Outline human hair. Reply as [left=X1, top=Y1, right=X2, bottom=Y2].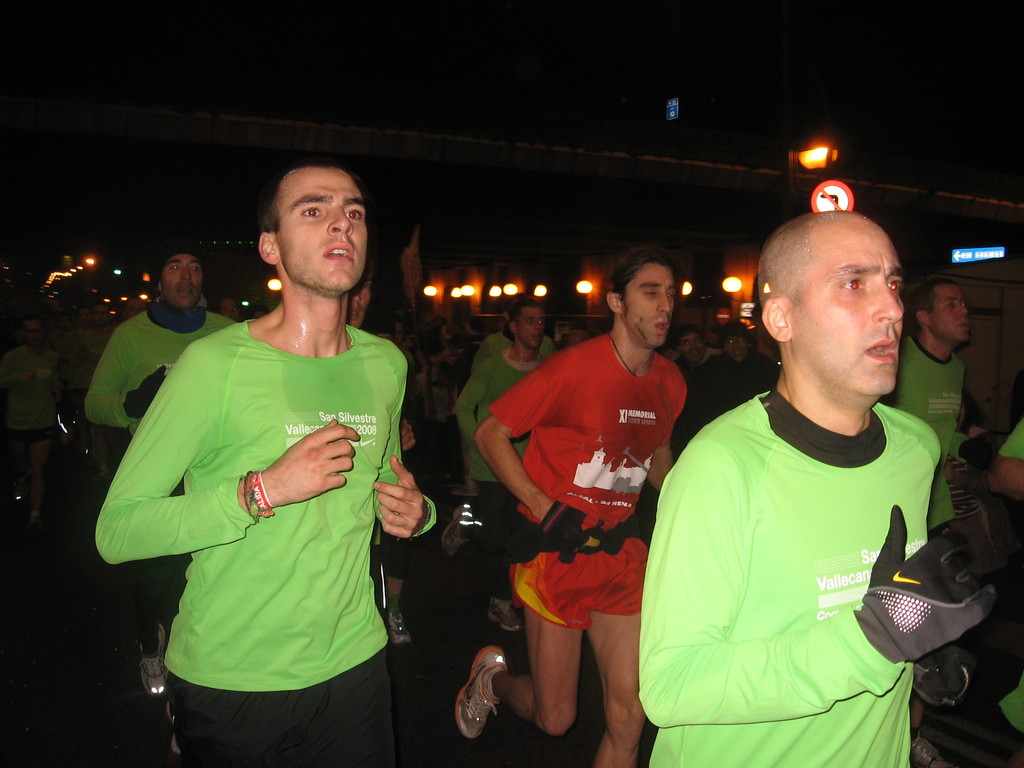
[left=156, top=267, right=164, bottom=298].
